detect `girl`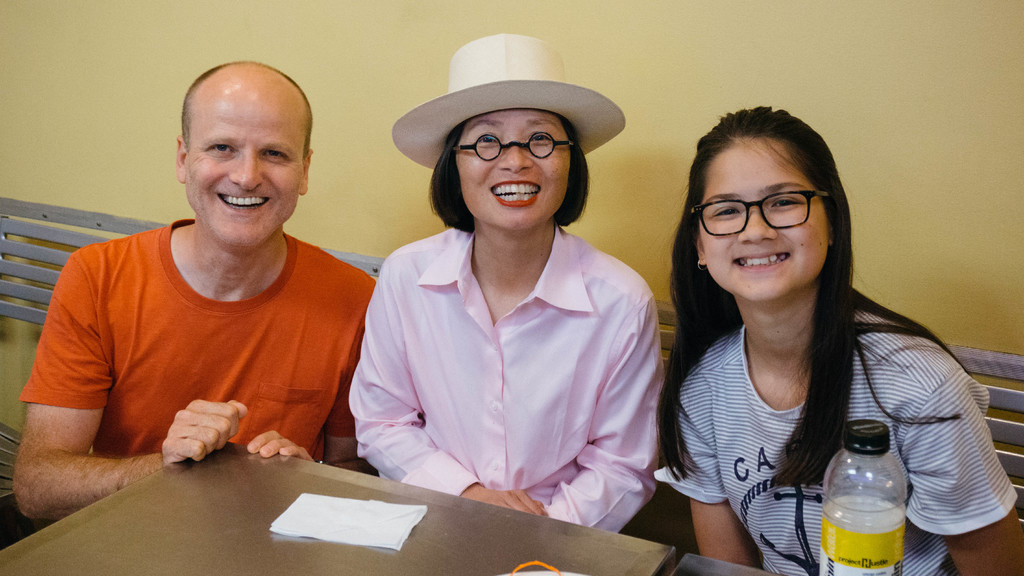
detection(654, 108, 1023, 575)
